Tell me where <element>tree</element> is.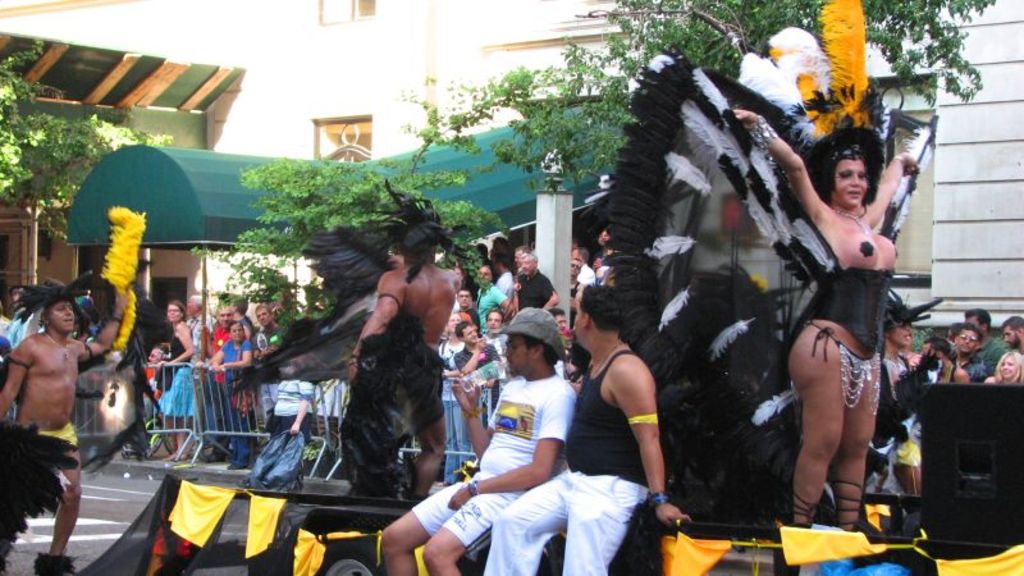
<element>tree</element> is at [left=471, top=0, right=1010, bottom=195].
